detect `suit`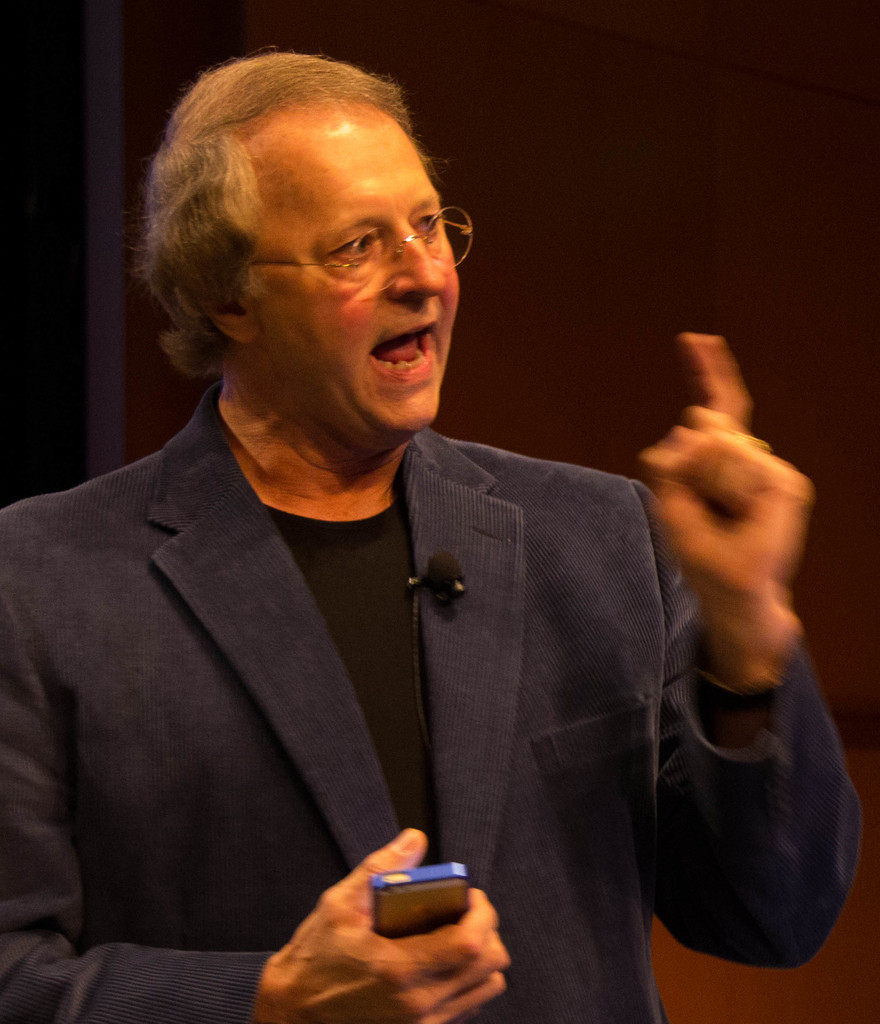
(x1=0, y1=381, x2=874, y2=1023)
